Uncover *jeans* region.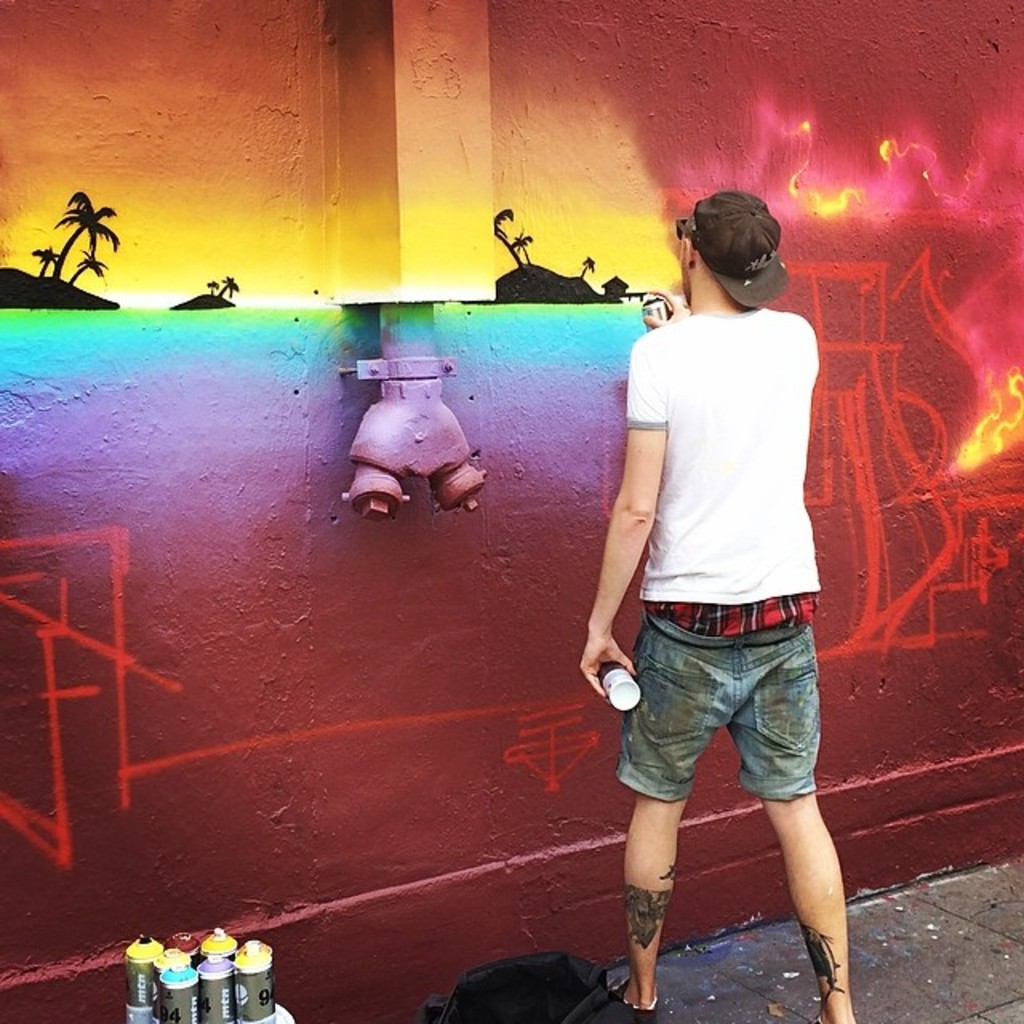
Uncovered: left=579, top=595, right=826, bottom=830.
